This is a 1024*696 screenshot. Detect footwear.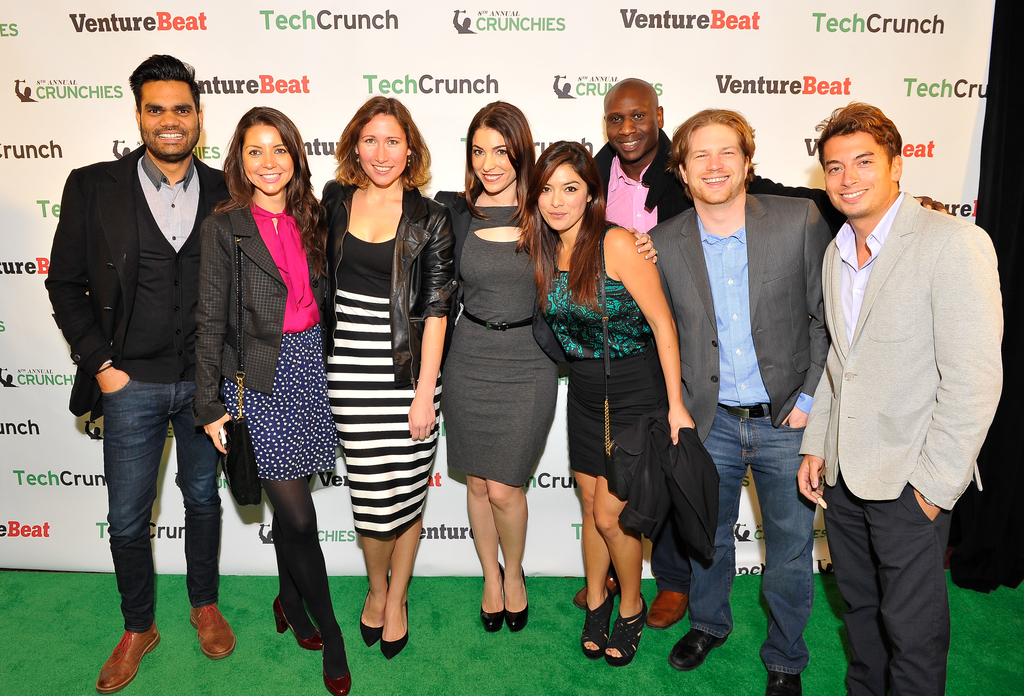
271 584 324 647.
